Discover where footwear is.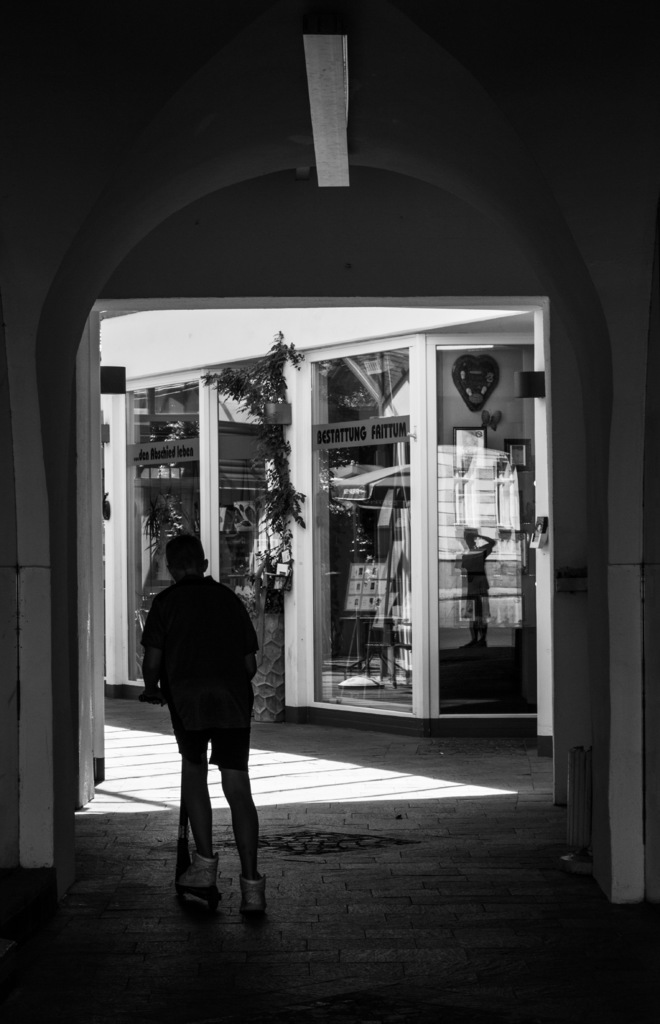
Discovered at <region>236, 870, 265, 929</region>.
